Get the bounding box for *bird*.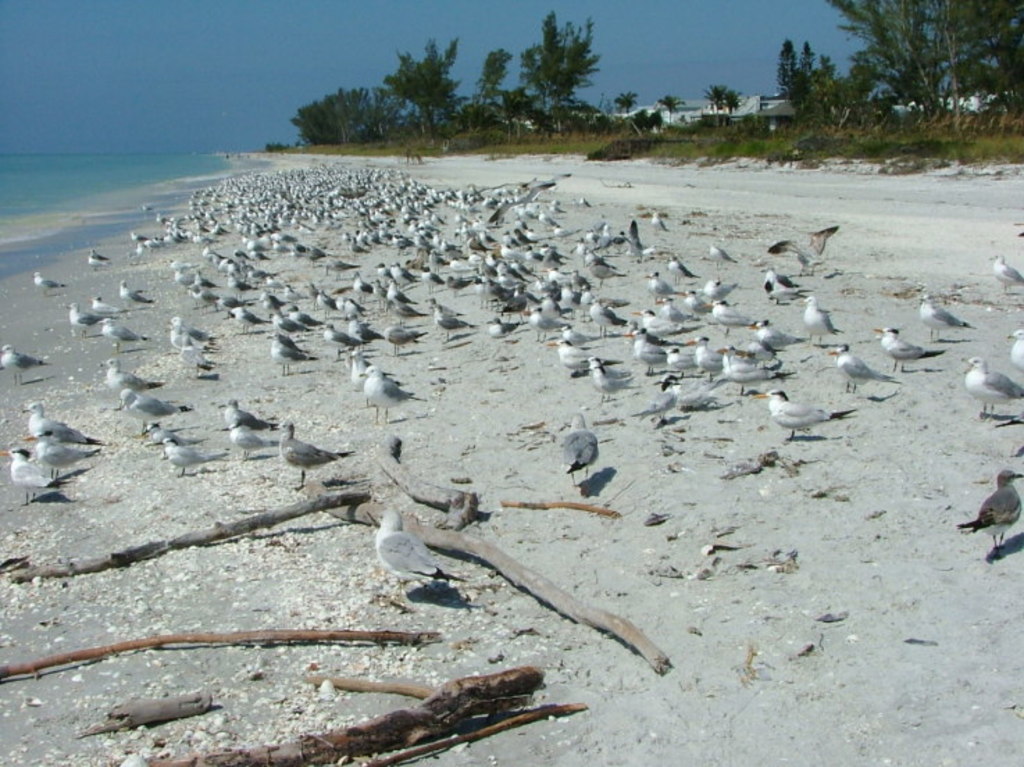
BBox(224, 395, 276, 431).
